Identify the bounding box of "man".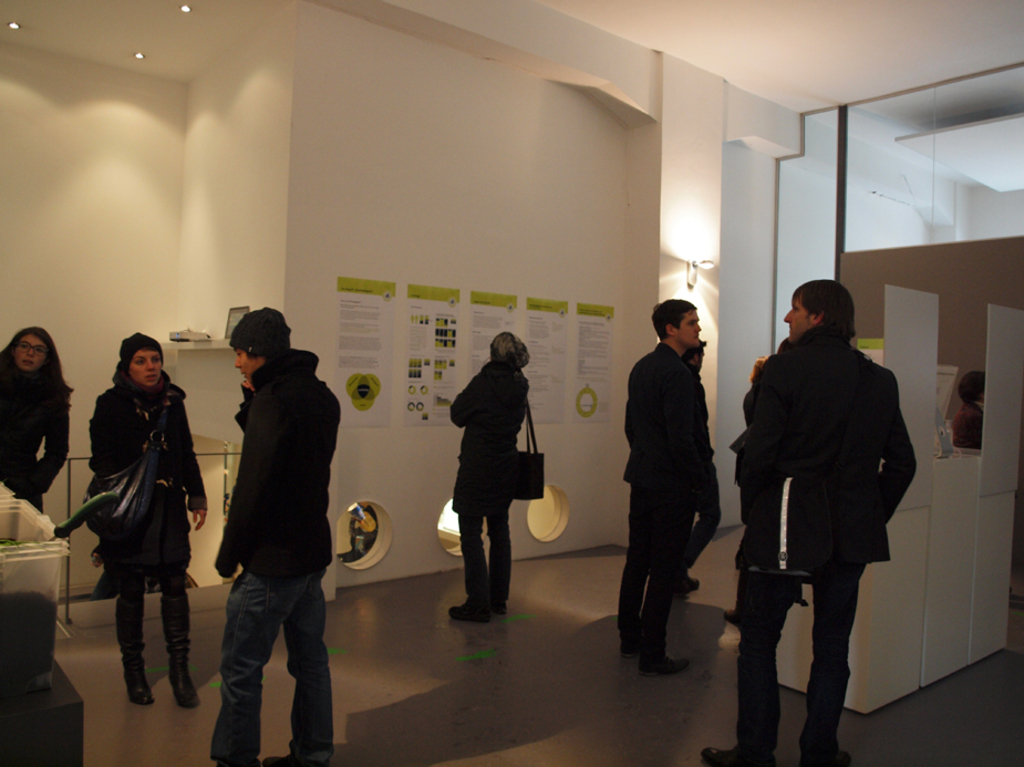
bbox=[618, 287, 721, 675].
